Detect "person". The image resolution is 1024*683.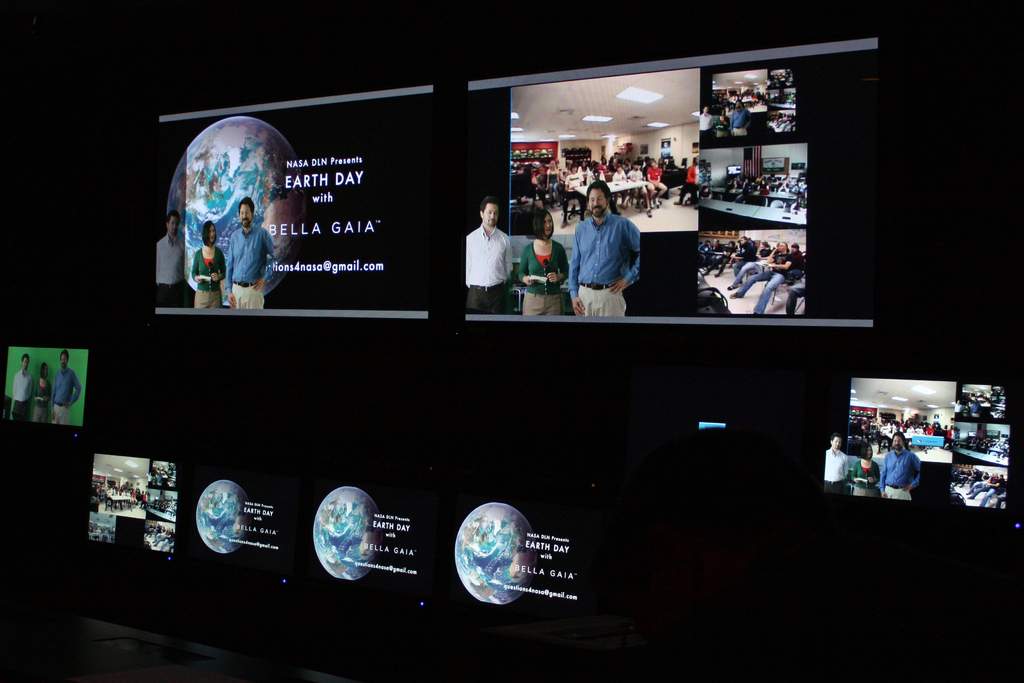
x1=155 y1=213 x2=189 y2=307.
